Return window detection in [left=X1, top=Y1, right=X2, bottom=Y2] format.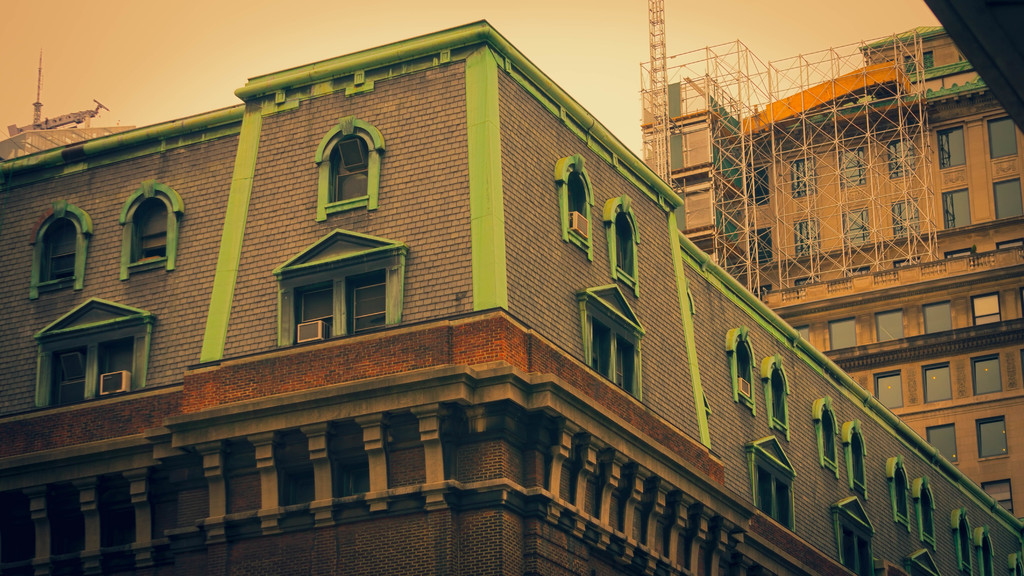
[left=875, top=308, right=908, bottom=345].
